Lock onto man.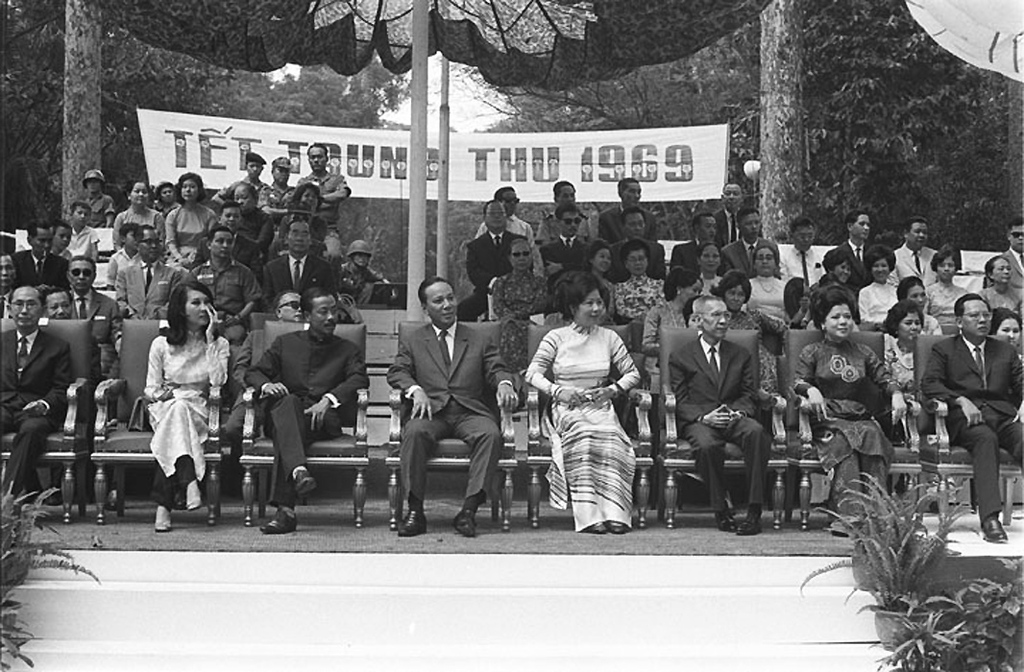
Locked: bbox=(722, 209, 781, 275).
